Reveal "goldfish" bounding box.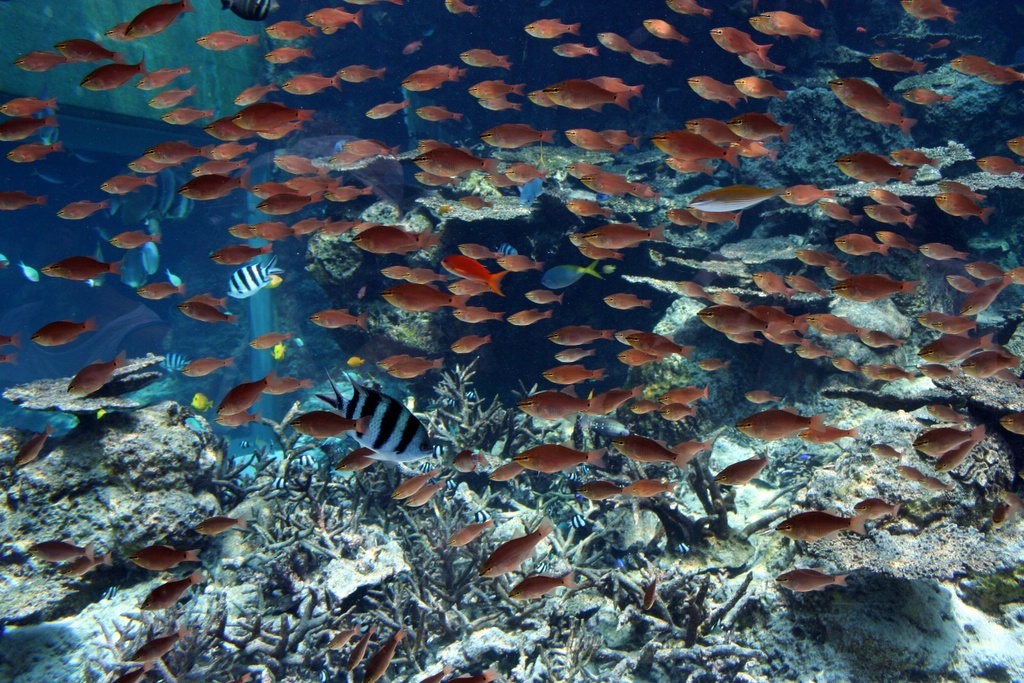
Revealed: <box>28,316,94,348</box>.
